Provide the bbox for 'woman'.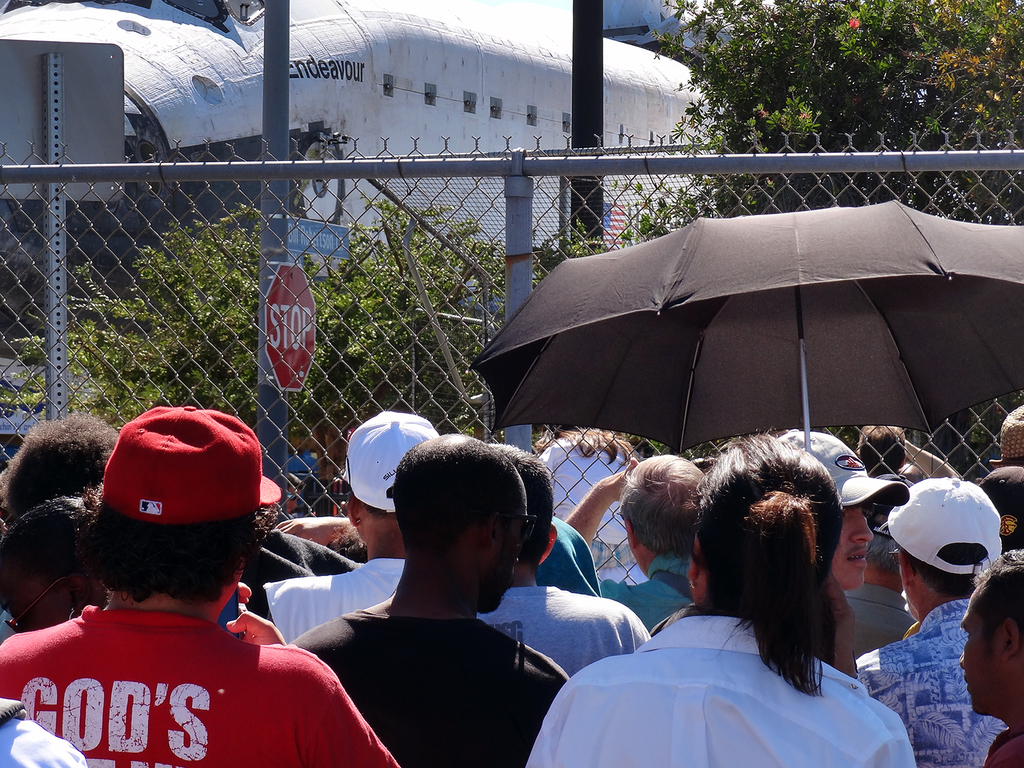
box(523, 430, 915, 767).
